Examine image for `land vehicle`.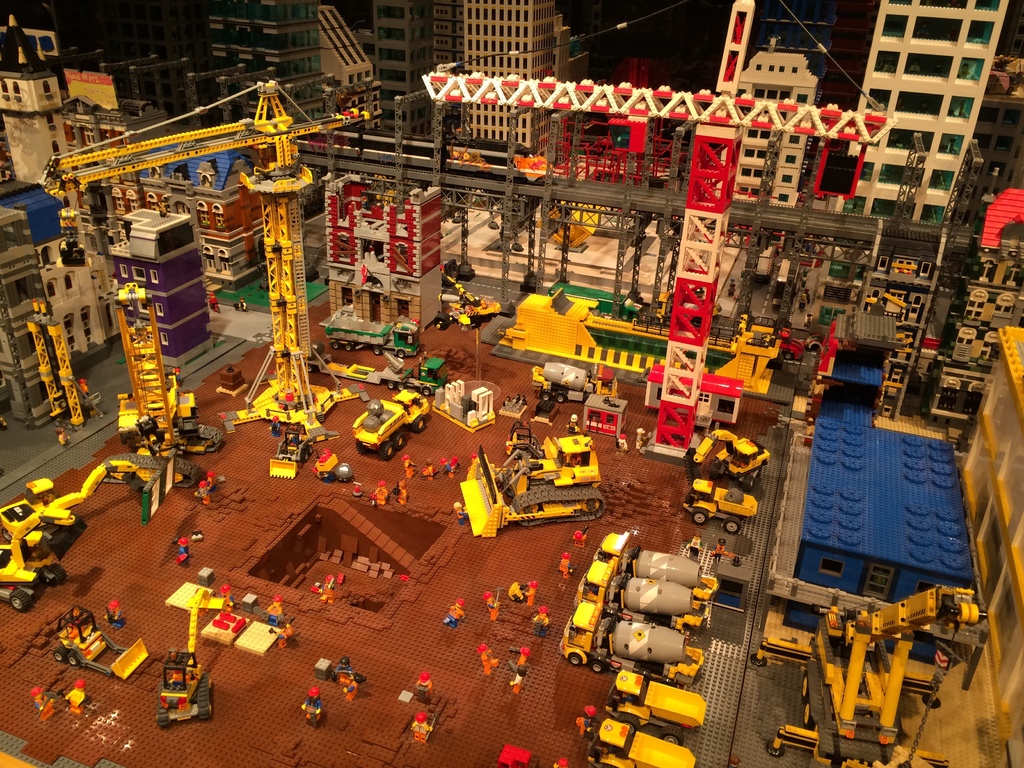
Examination result: select_region(589, 529, 720, 595).
